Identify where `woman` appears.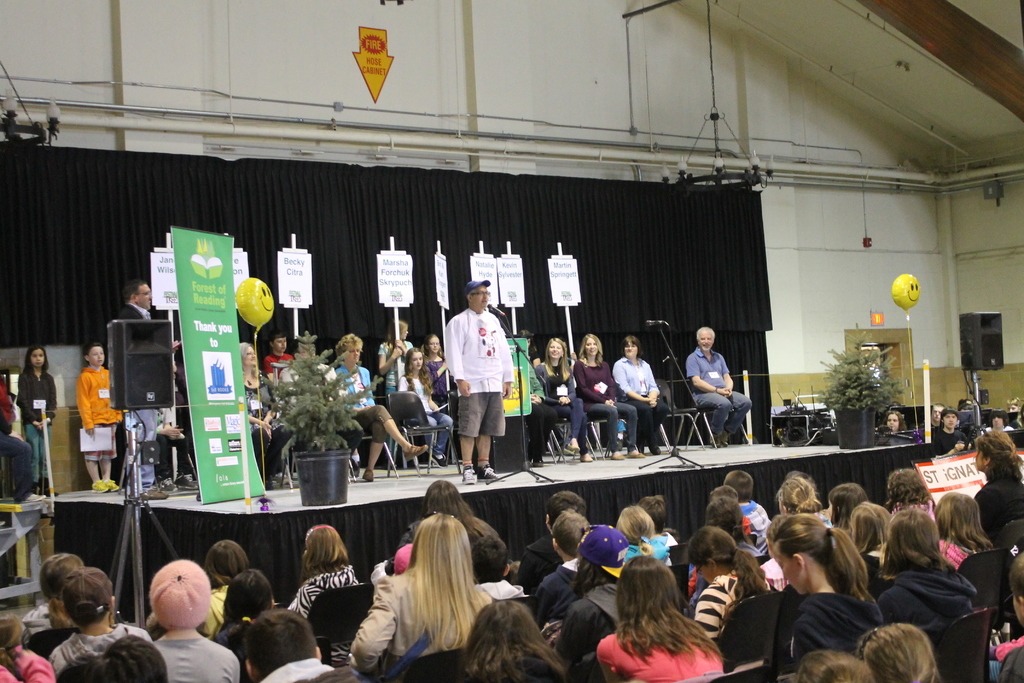
Appears at pyautogui.locateOnScreen(597, 559, 733, 682).
